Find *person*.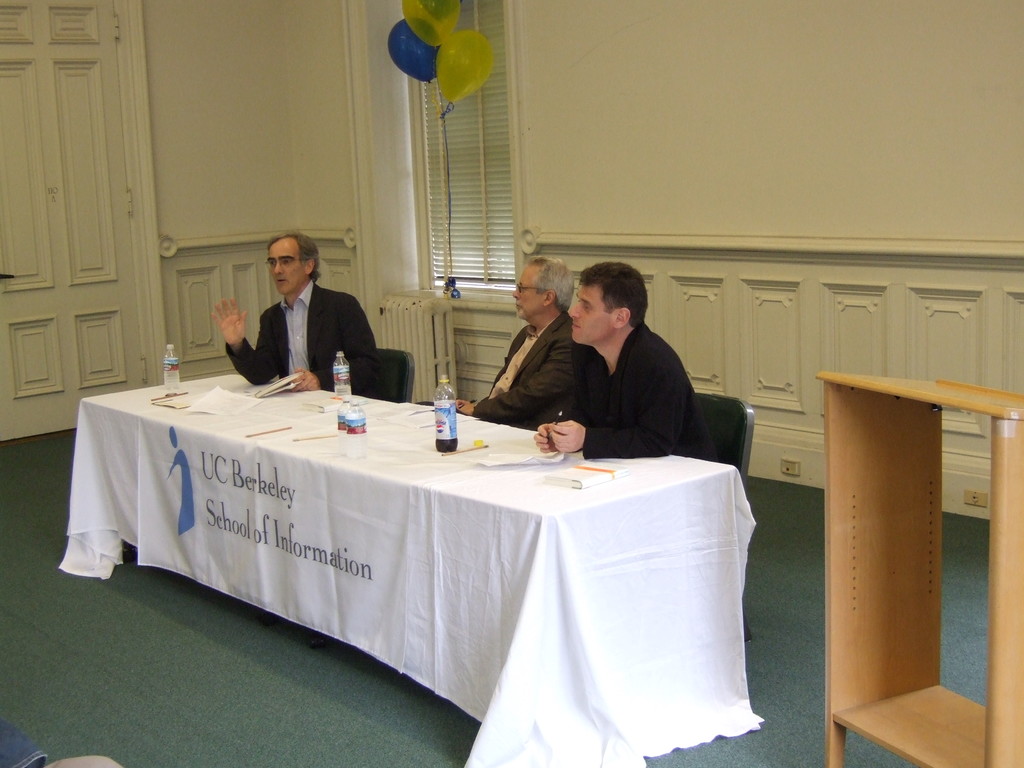
[442,252,595,428].
